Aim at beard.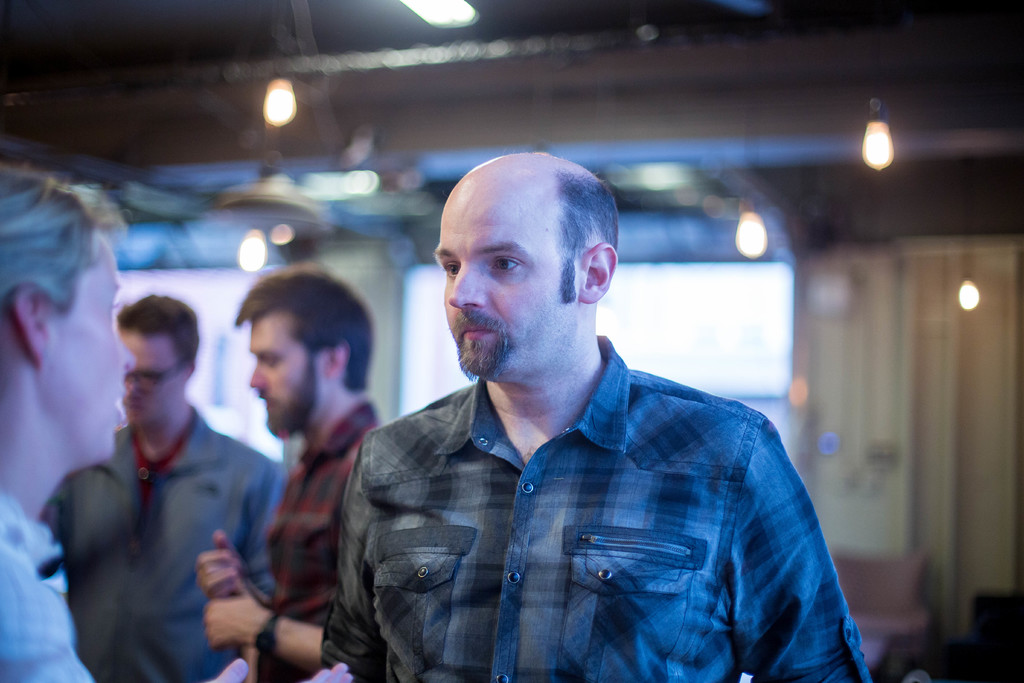
Aimed at (left=454, top=330, right=518, bottom=384).
